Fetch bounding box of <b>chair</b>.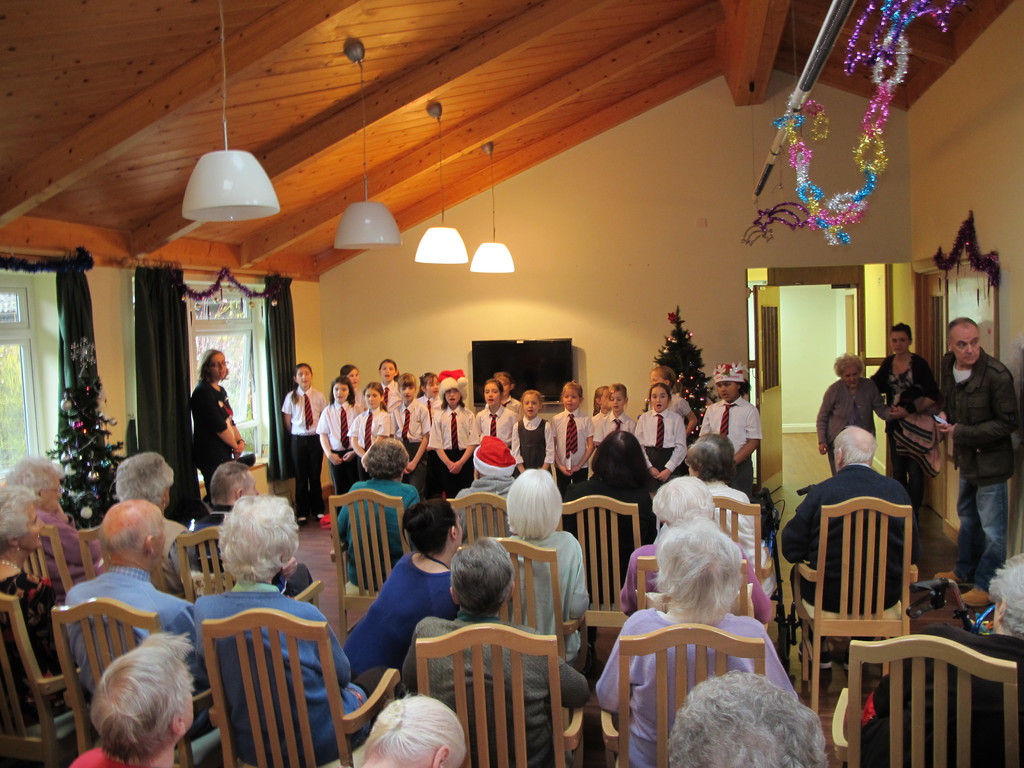
Bbox: bbox=[0, 591, 95, 767].
